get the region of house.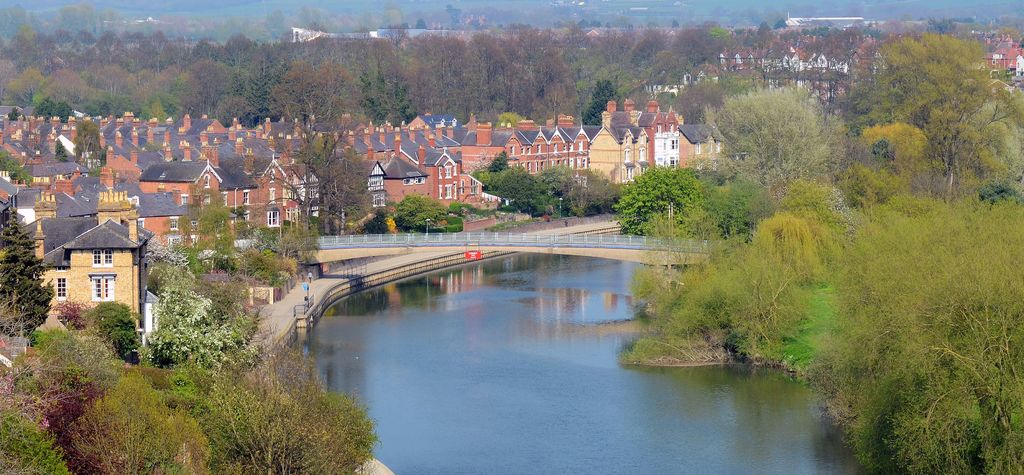
region(124, 179, 145, 208).
